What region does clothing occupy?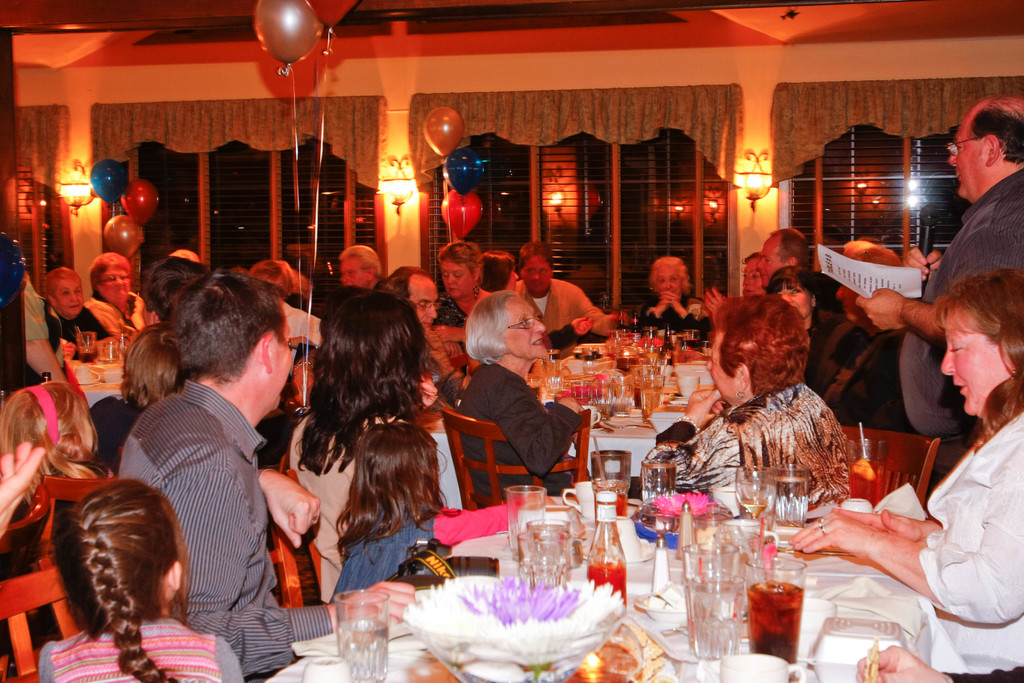
region(77, 396, 151, 483).
